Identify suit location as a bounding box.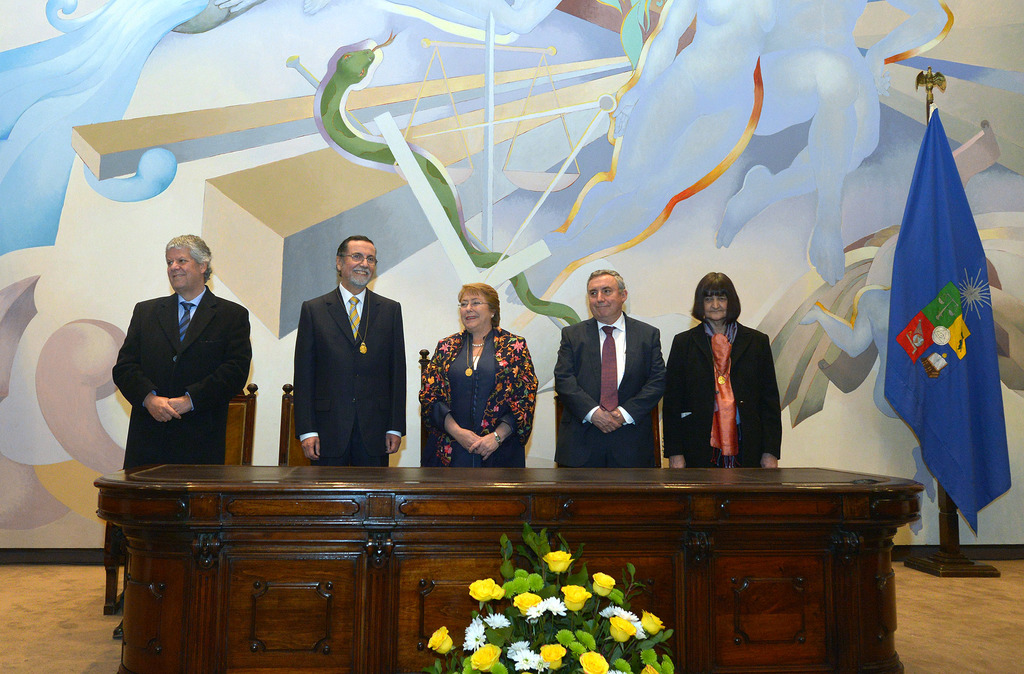
select_region(662, 318, 788, 469).
